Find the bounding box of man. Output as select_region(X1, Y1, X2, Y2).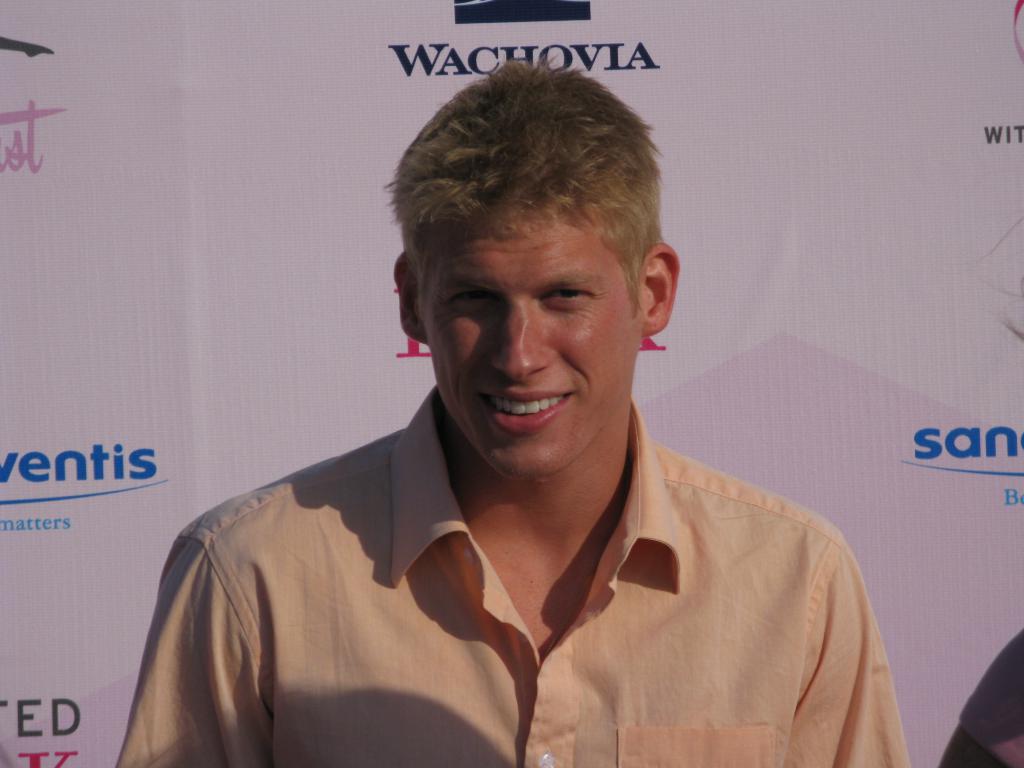
select_region(118, 80, 909, 754).
